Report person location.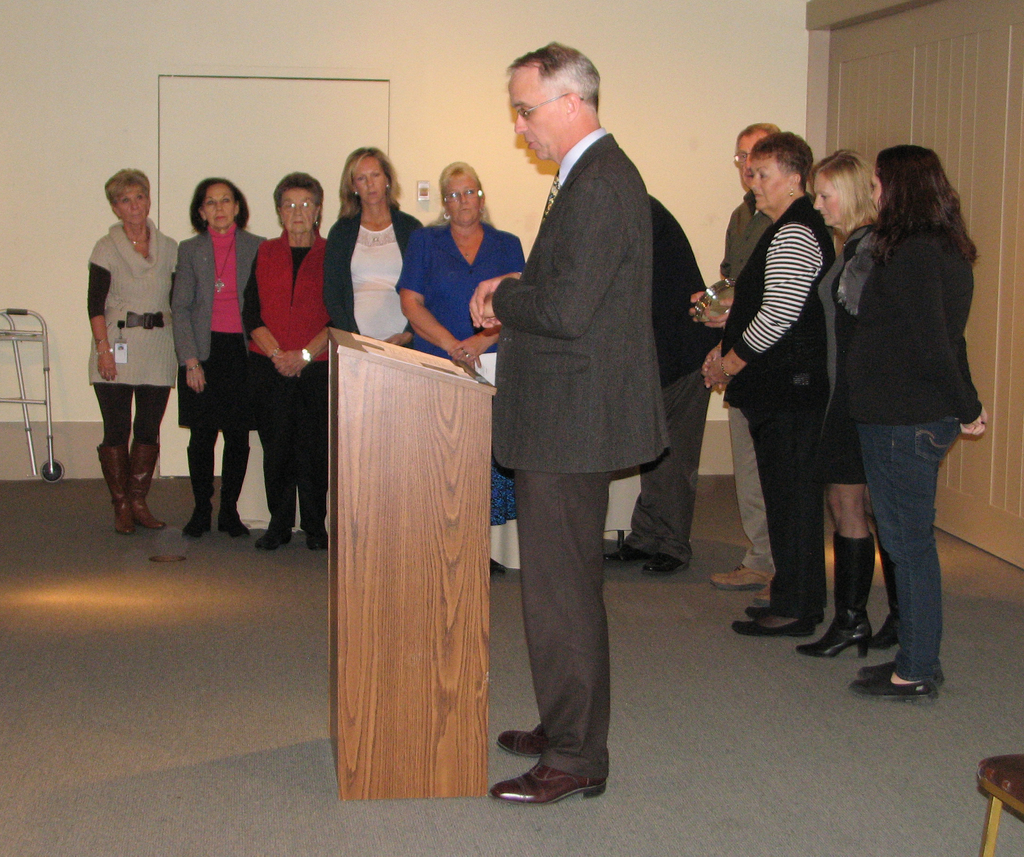
Report: box=[335, 154, 420, 354].
